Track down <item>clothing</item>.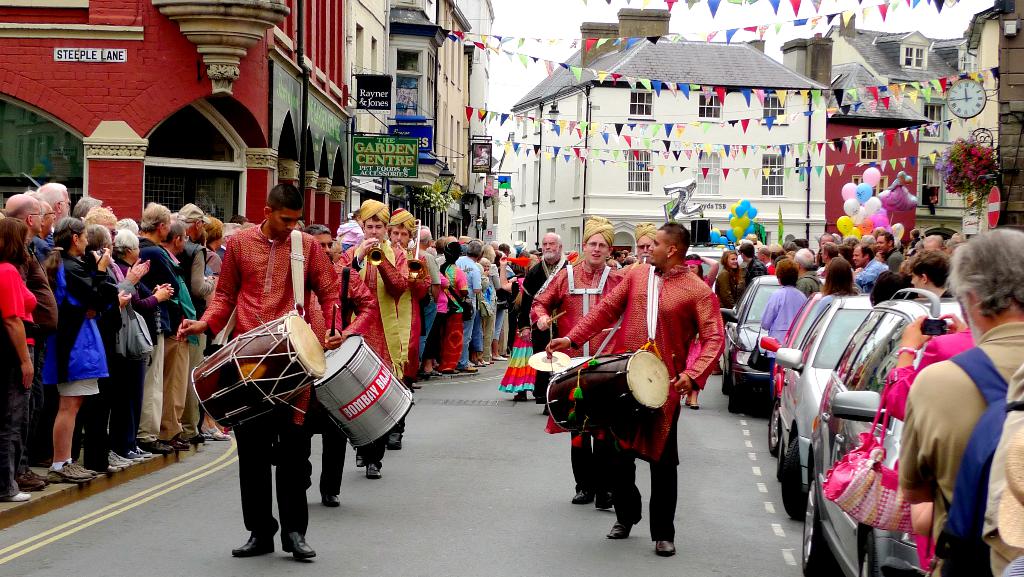
Tracked to crop(571, 243, 707, 525).
